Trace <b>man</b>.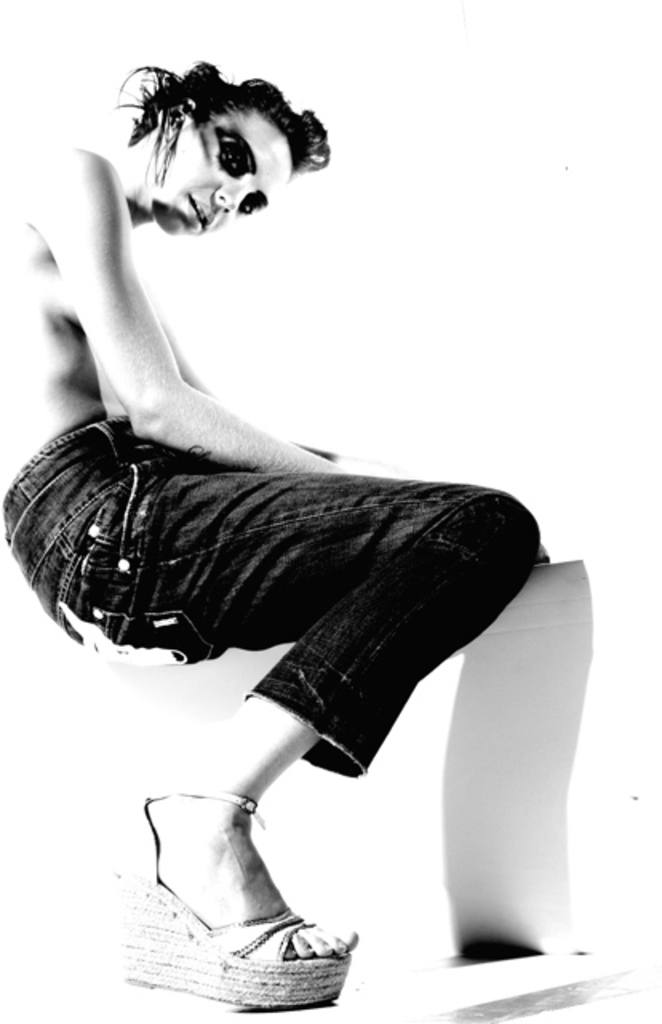
Traced to box(40, 0, 563, 979).
